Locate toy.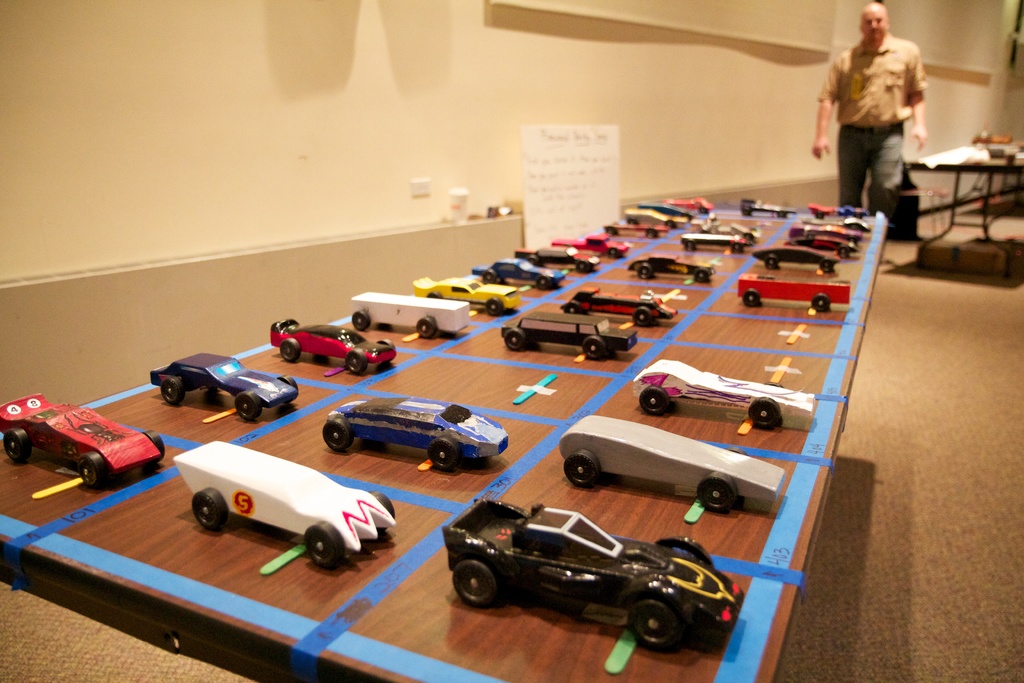
Bounding box: detection(807, 201, 863, 222).
